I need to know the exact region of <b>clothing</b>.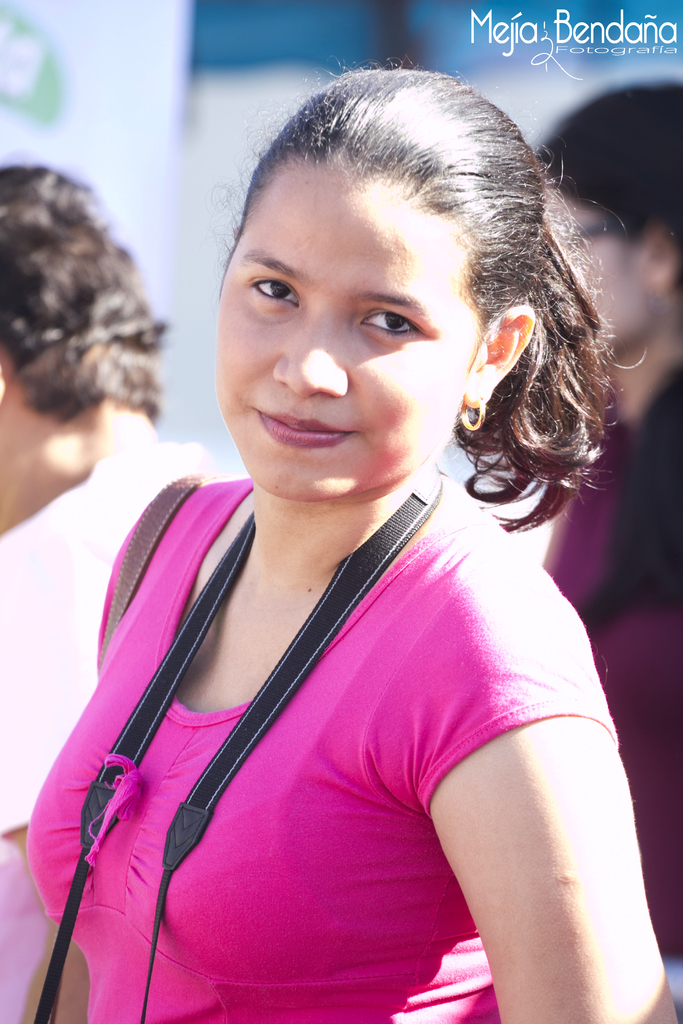
Region: {"x1": 33, "y1": 347, "x2": 638, "y2": 1009}.
